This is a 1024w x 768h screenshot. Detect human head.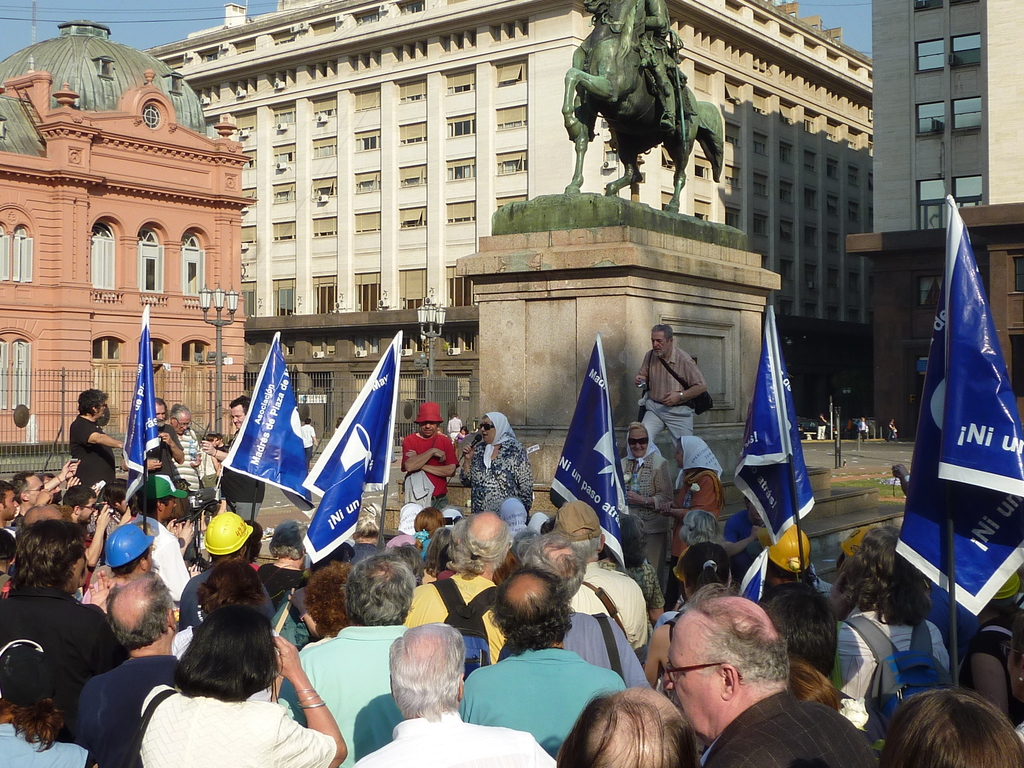
<region>342, 554, 418, 626</region>.
